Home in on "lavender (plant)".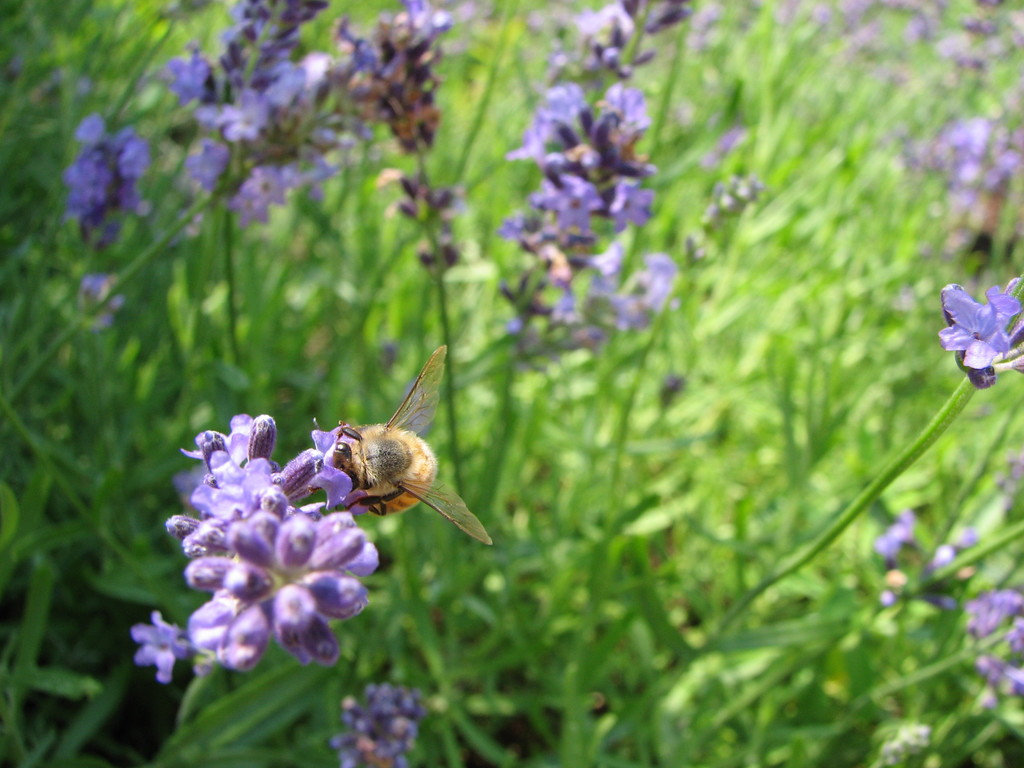
Homed in at (left=673, top=282, right=1023, bottom=660).
